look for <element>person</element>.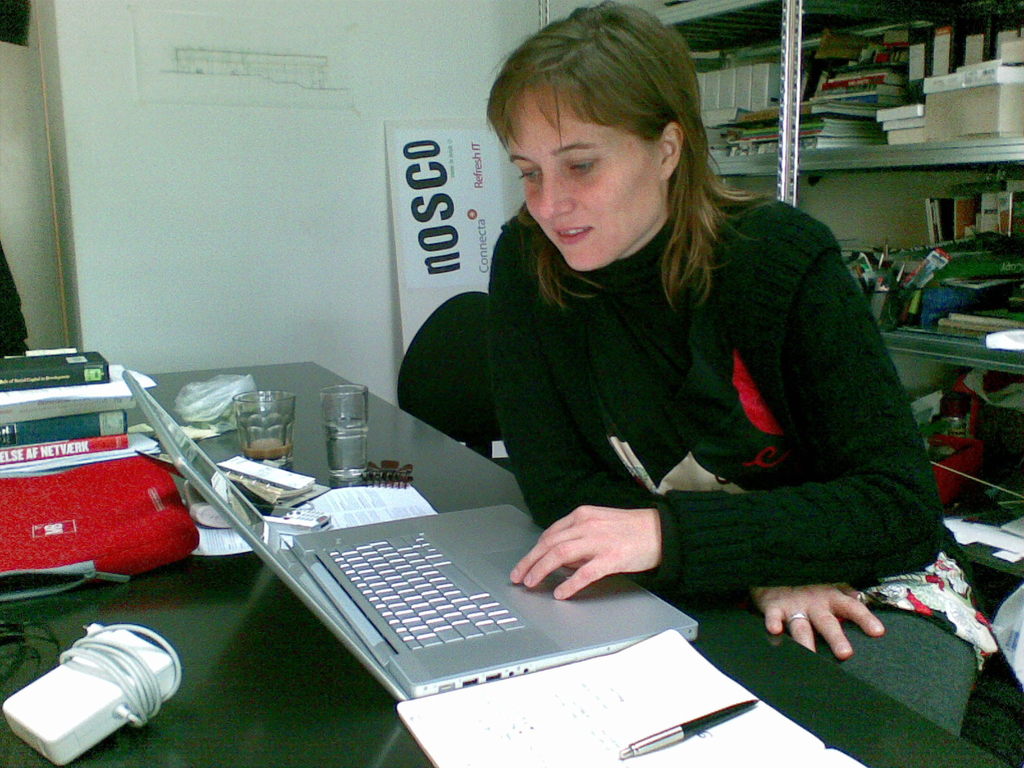
Found: box(477, 0, 969, 655).
